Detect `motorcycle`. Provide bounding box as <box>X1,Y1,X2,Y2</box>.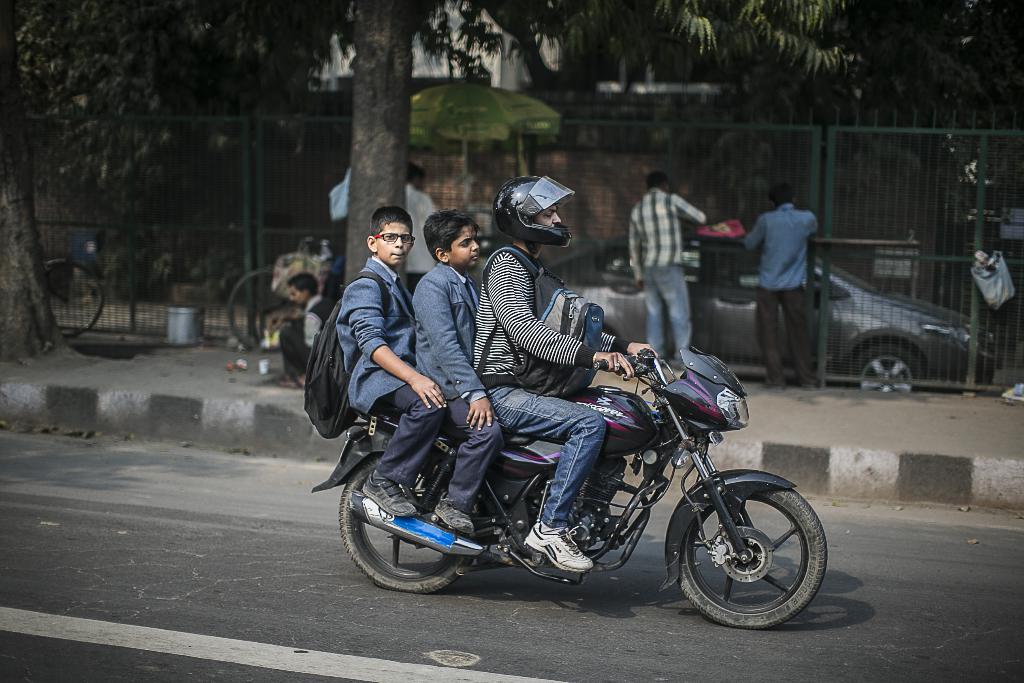
<box>306,310,835,621</box>.
